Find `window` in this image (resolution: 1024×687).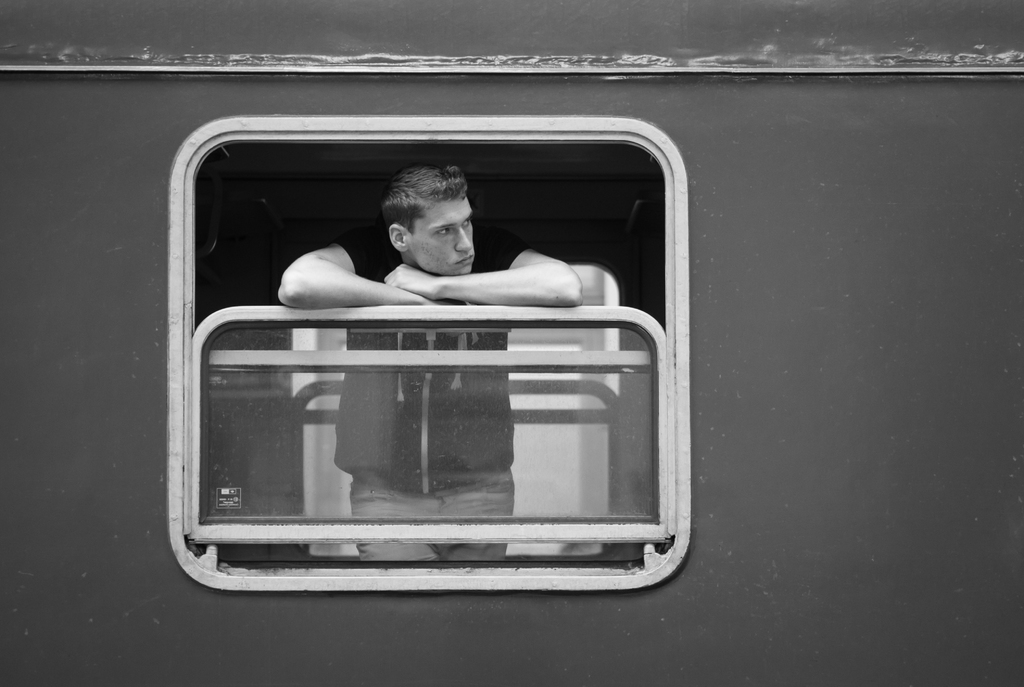
156:123:736:585.
